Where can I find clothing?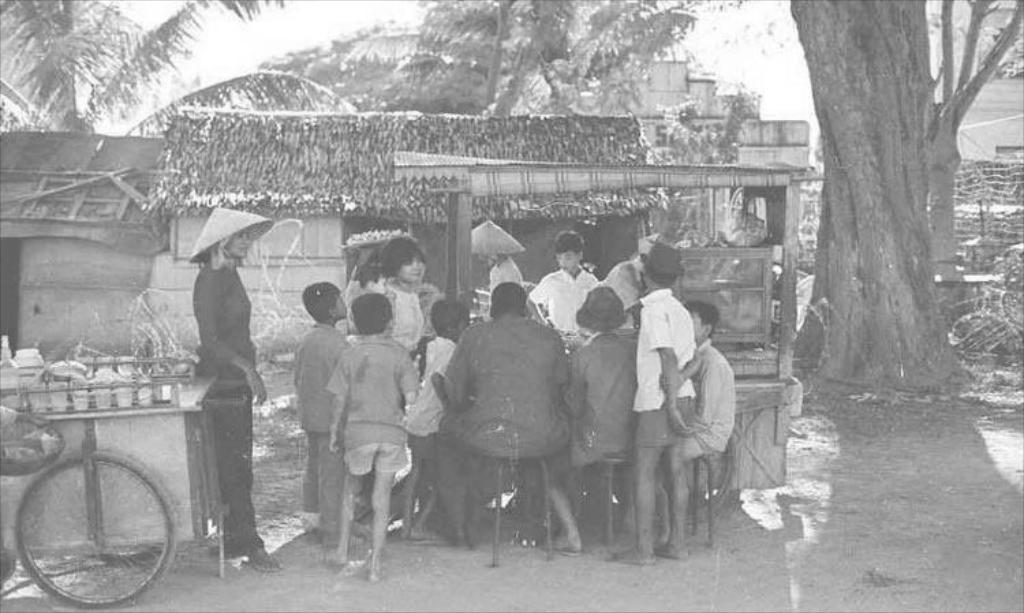
You can find it at x1=605, y1=250, x2=635, y2=332.
